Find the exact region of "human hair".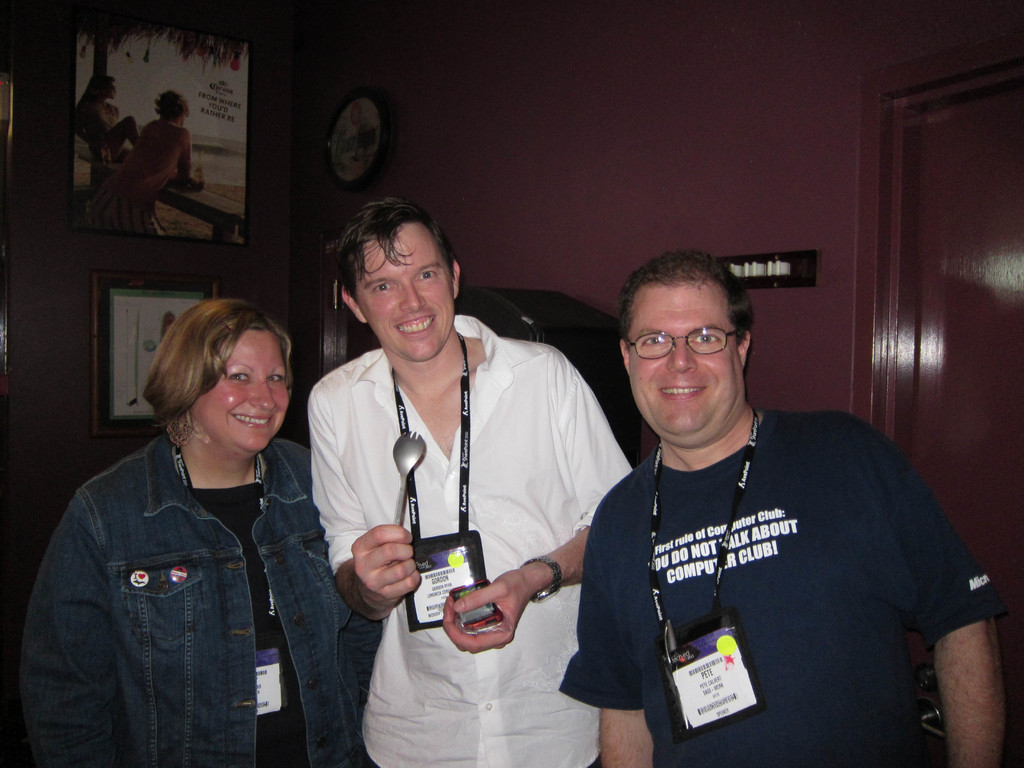
Exact region: Rect(614, 250, 758, 340).
